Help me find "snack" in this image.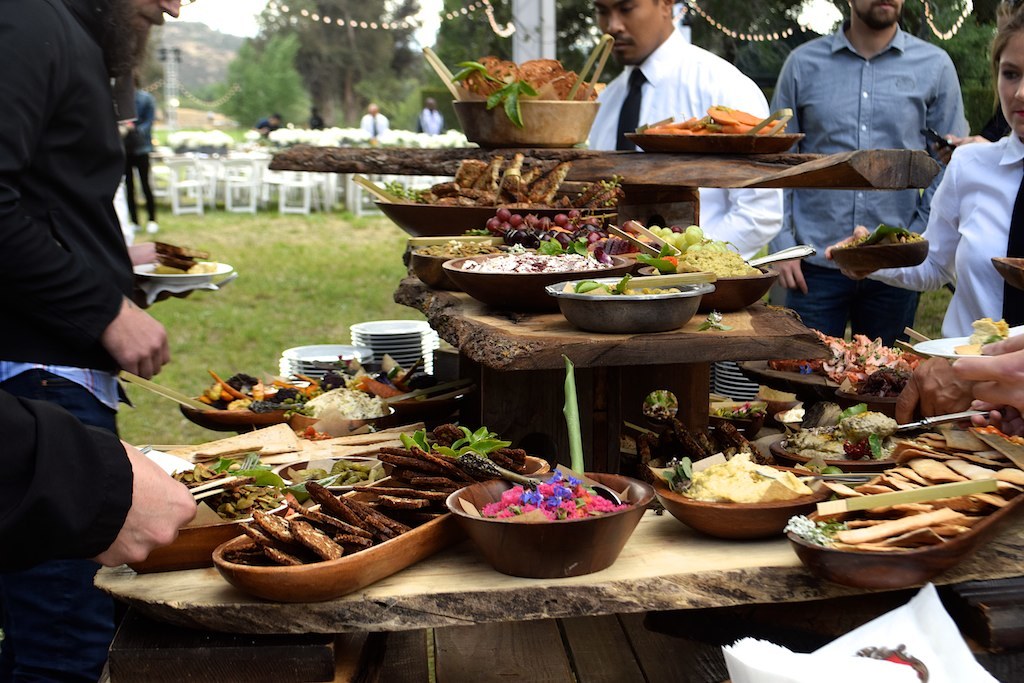
Found it: <box>635,224,764,276</box>.
